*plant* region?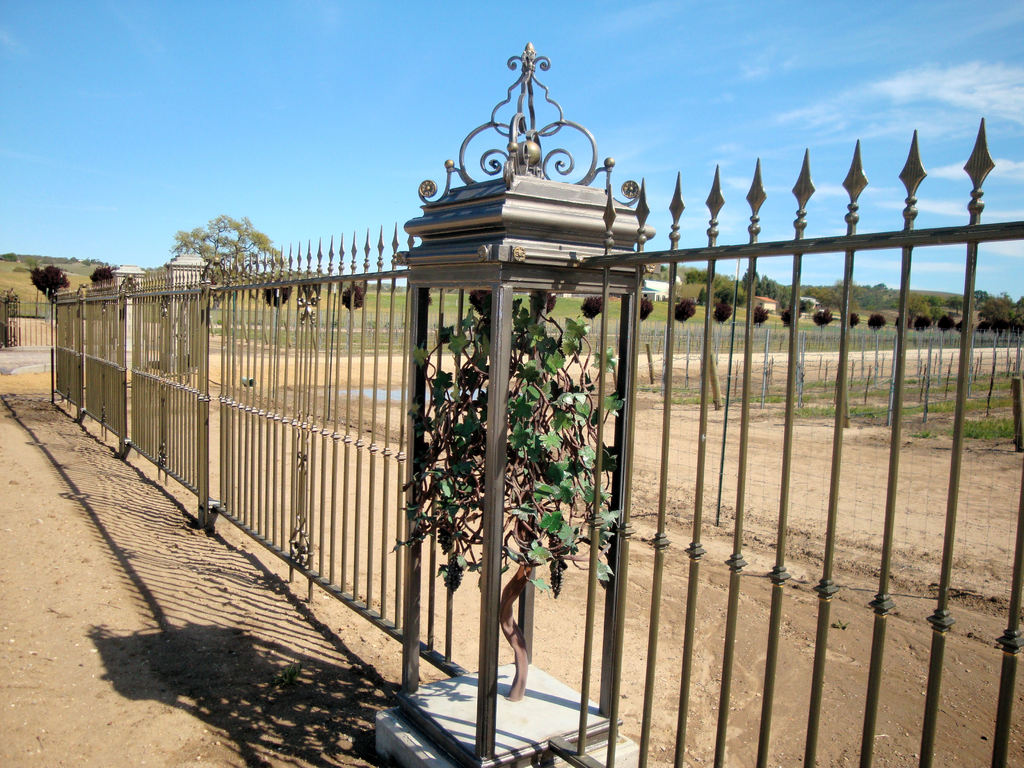
BBox(938, 312, 951, 331)
